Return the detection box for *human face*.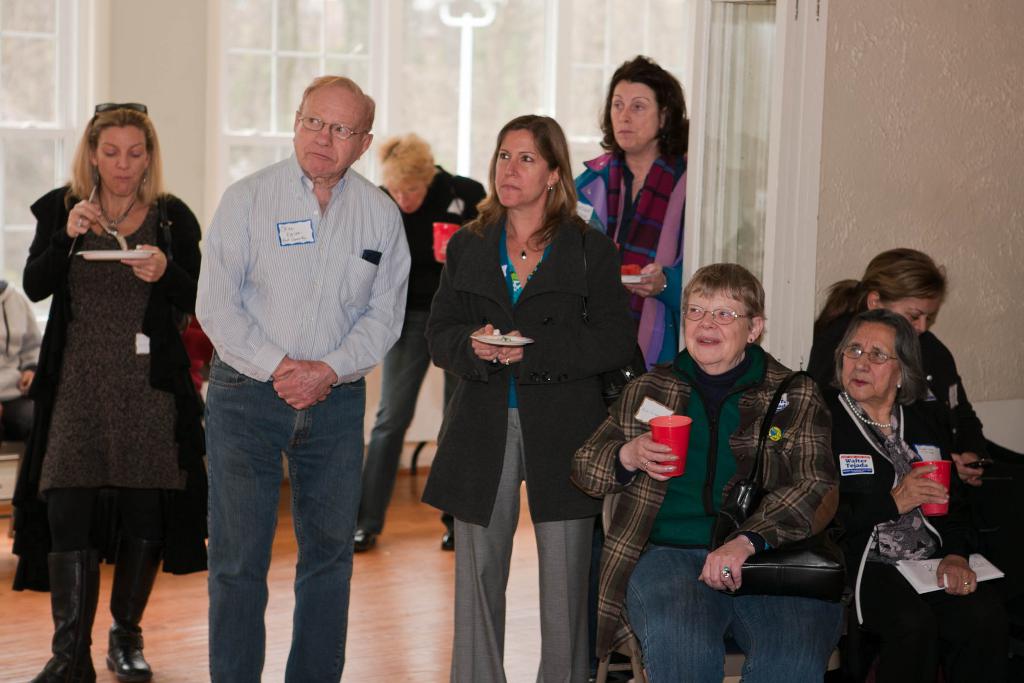
l=610, t=79, r=662, b=147.
